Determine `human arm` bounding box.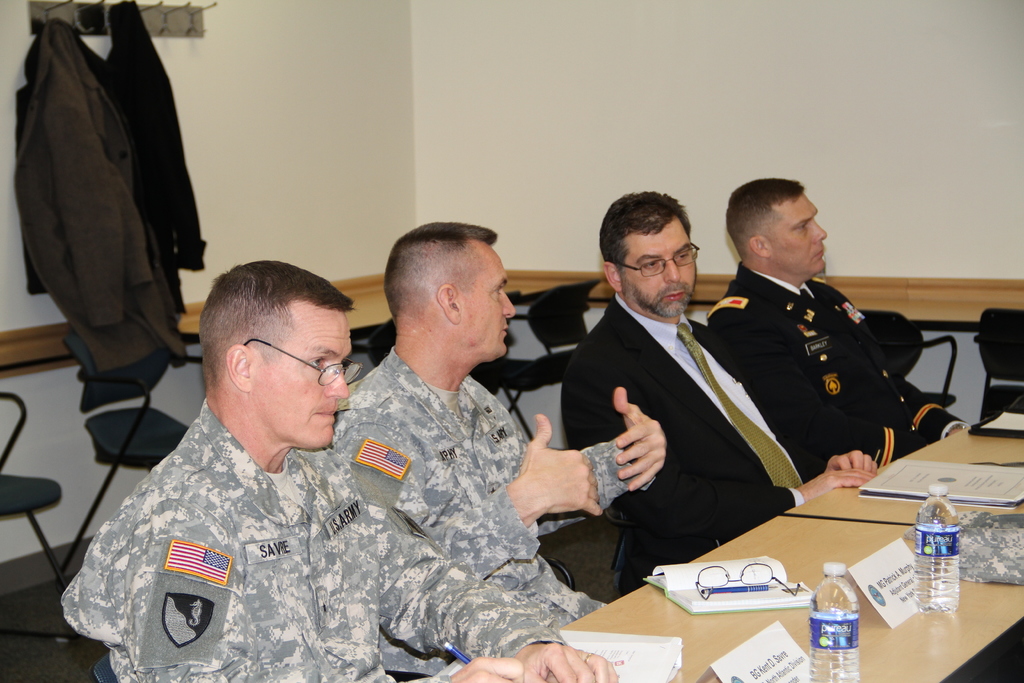
Determined: (828,448,884,478).
